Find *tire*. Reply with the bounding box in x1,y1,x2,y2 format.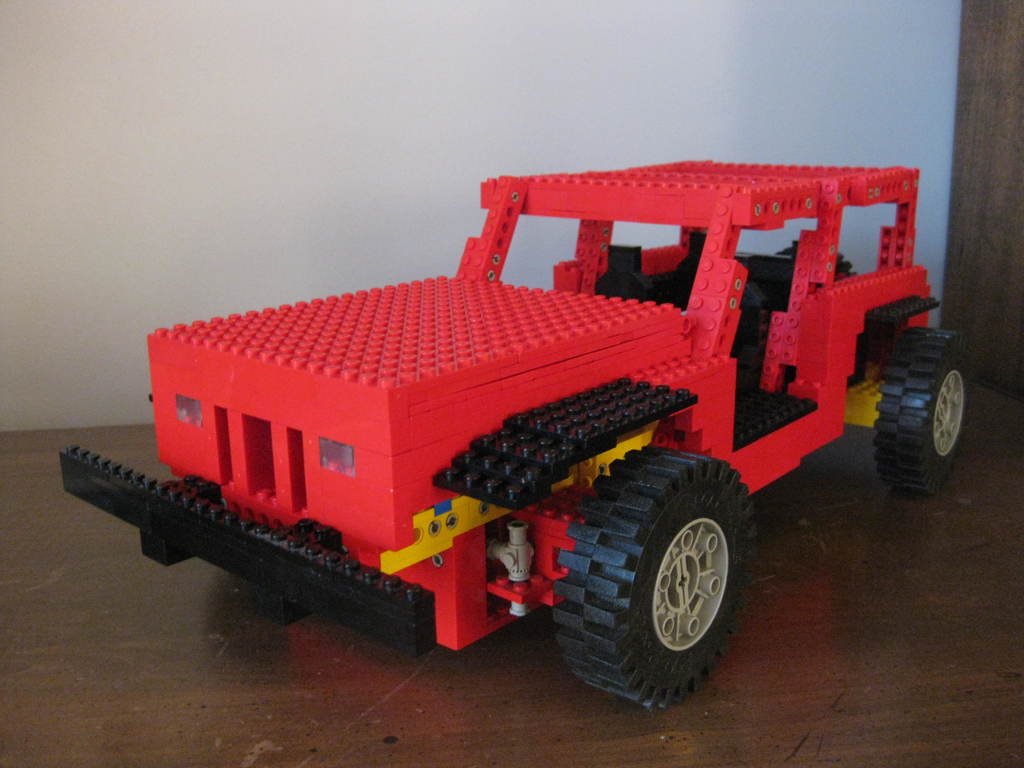
550,443,760,710.
